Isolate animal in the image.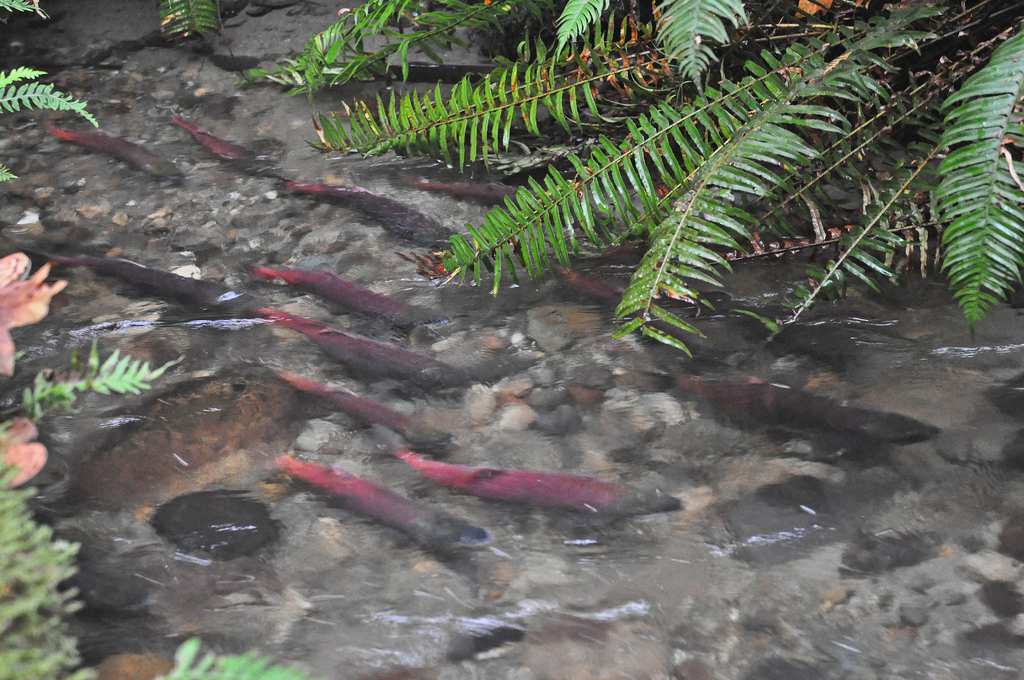
Isolated region: {"x1": 398, "y1": 457, "x2": 684, "y2": 512}.
